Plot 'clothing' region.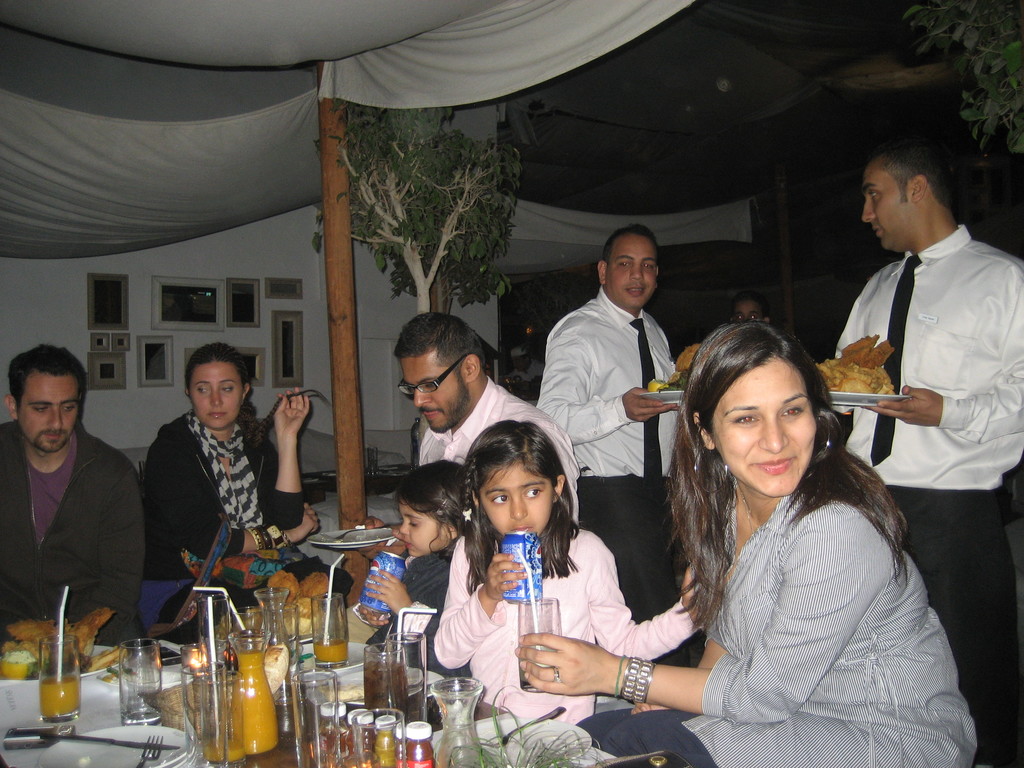
Plotted at l=829, t=227, r=1023, b=715.
